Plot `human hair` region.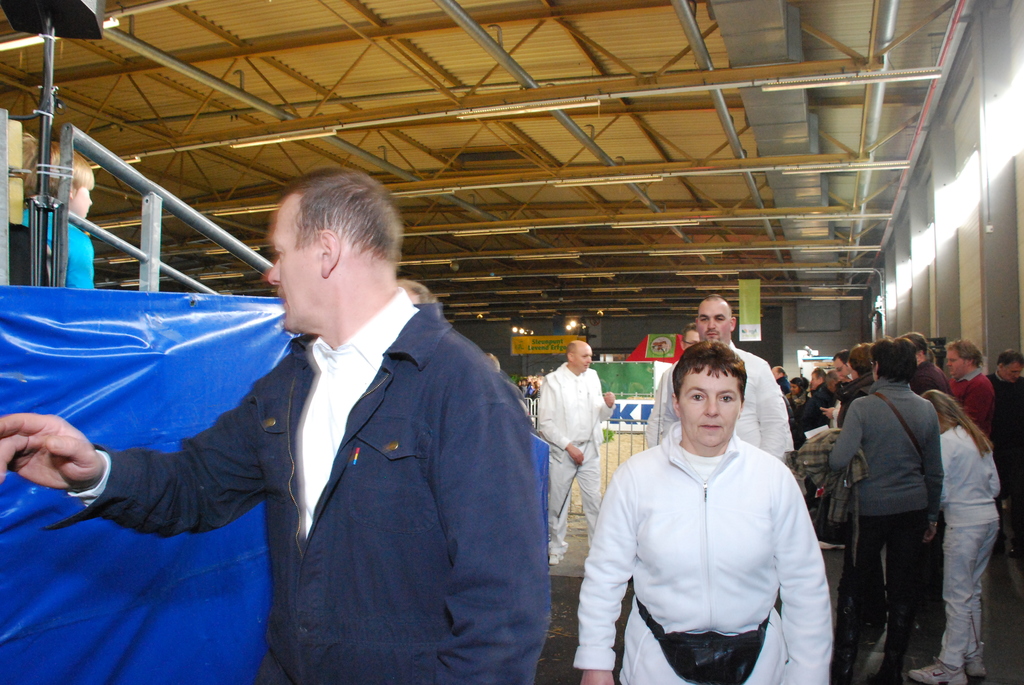
Plotted at l=788, t=375, r=804, b=393.
